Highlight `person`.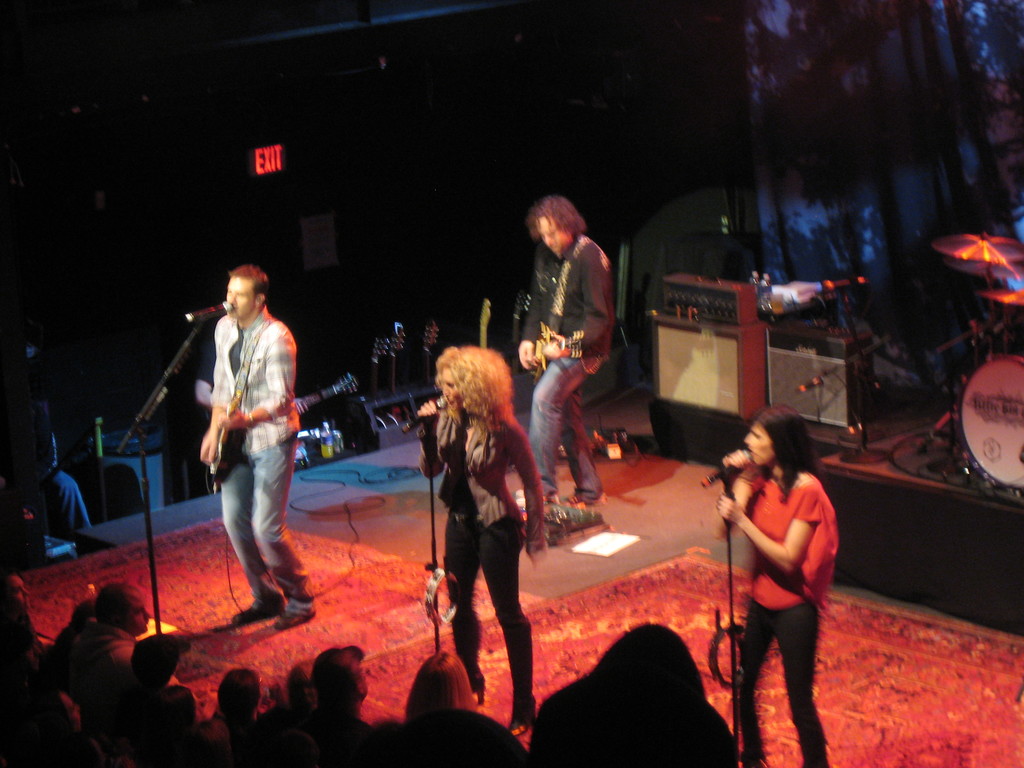
Highlighted region: {"left": 274, "top": 644, "right": 381, "bottom": 767}.
